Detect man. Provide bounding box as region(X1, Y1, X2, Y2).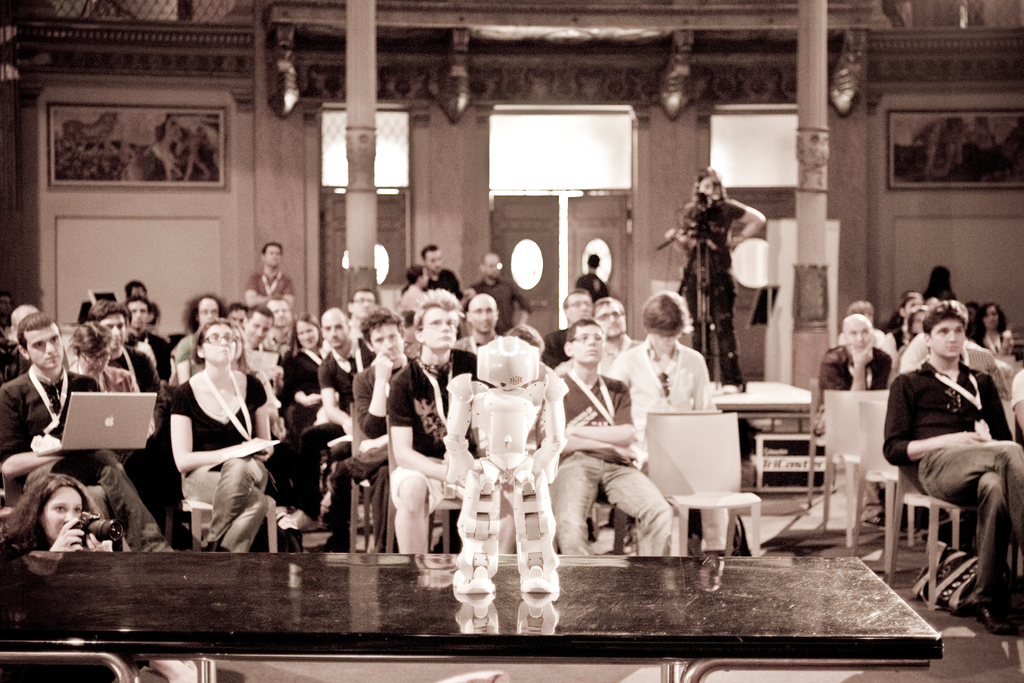
region(819, 311, 893, 393).
